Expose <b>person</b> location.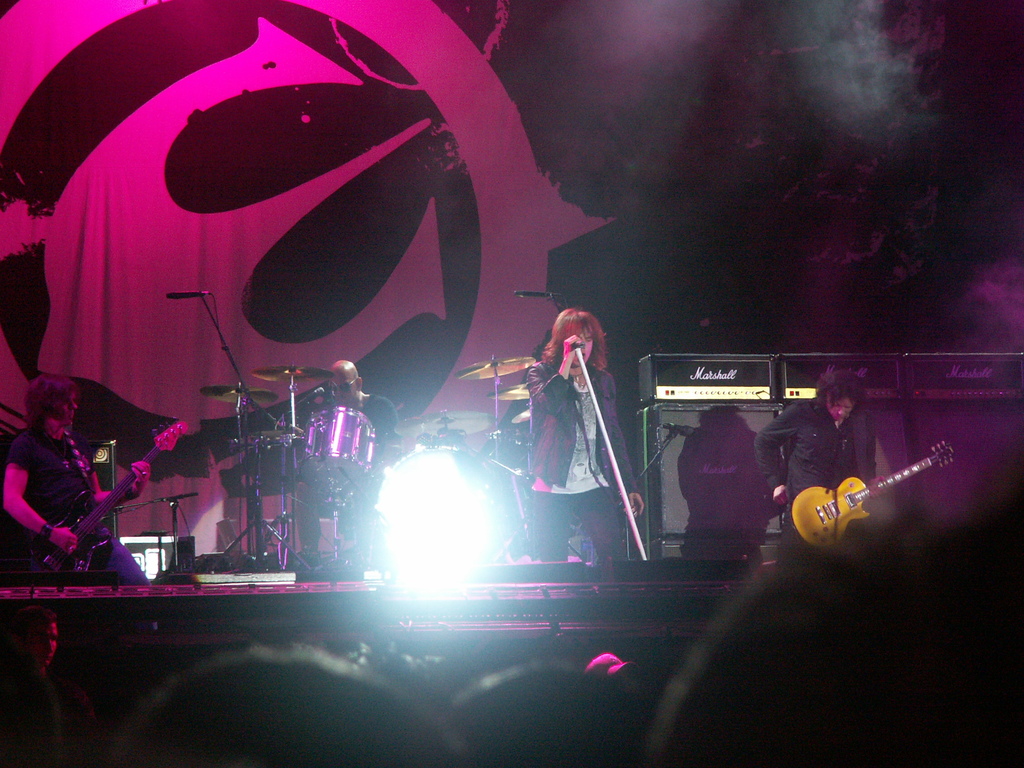
Exposed at region(3, 373, 157, 627).
